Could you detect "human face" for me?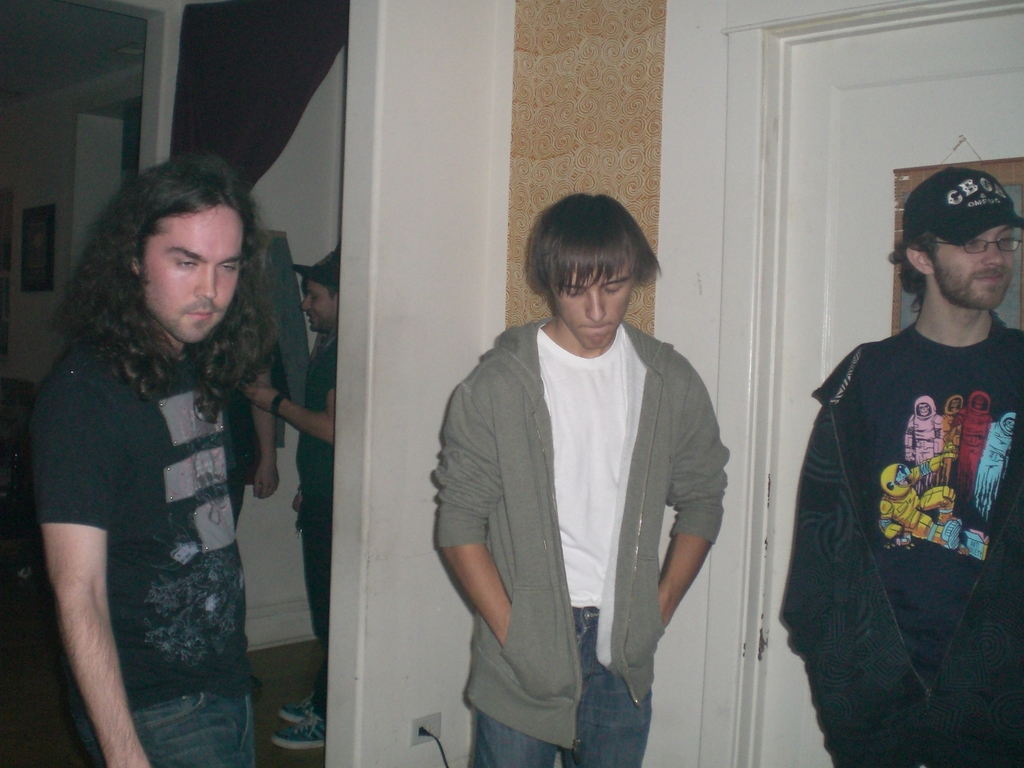
Detection result: bbox=[931, 224, 1015, 310].
